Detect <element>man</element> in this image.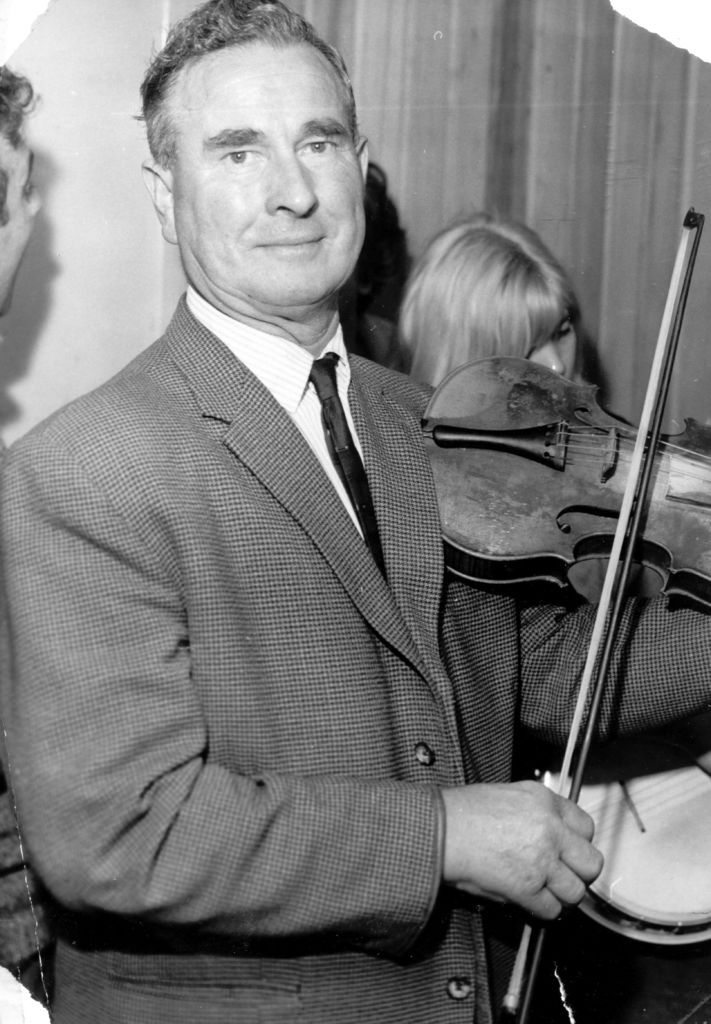
Detection: x1=32, y1=20, x2=590, y2=1014.
